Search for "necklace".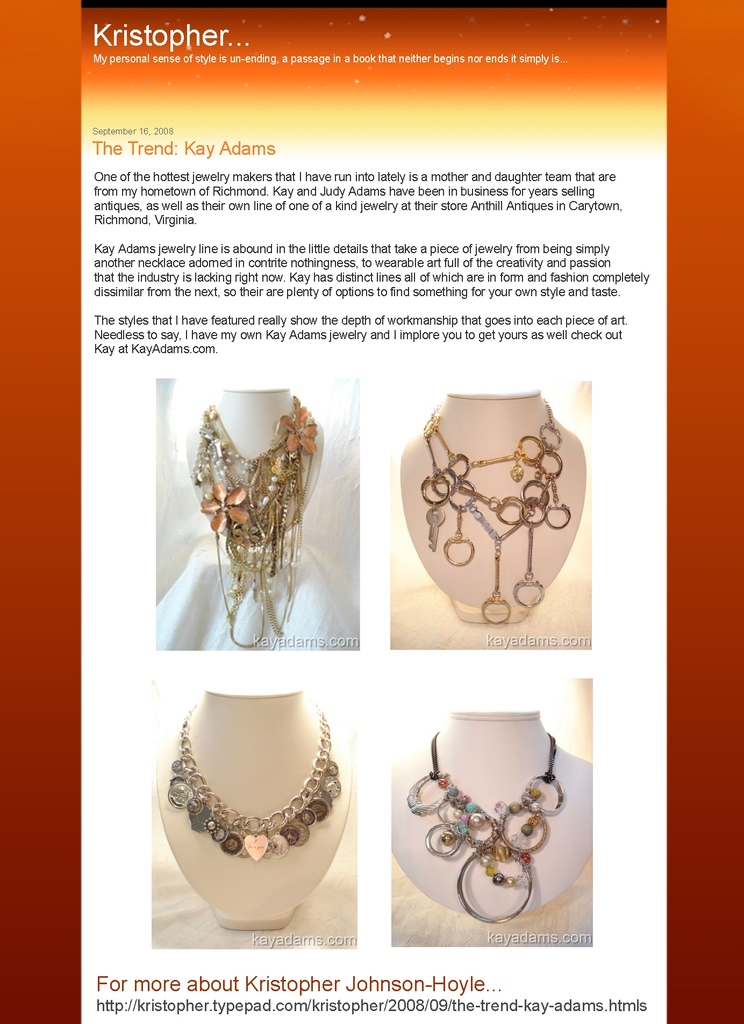
Found at (165, 706, 344, 863).
